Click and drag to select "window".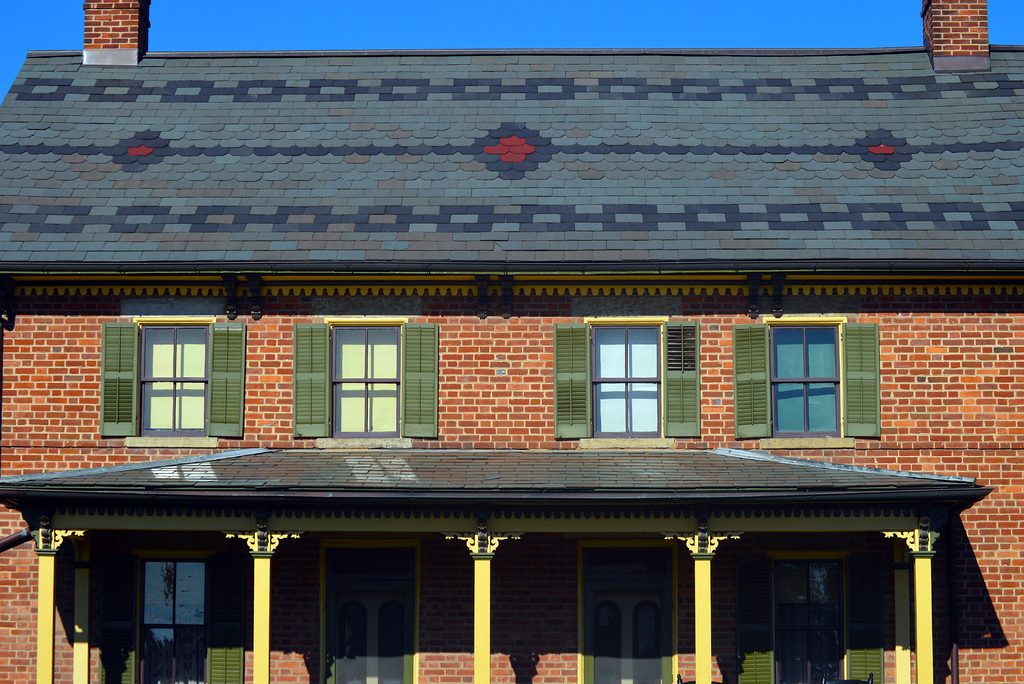
Selection: [132, 543, 206, 682].
